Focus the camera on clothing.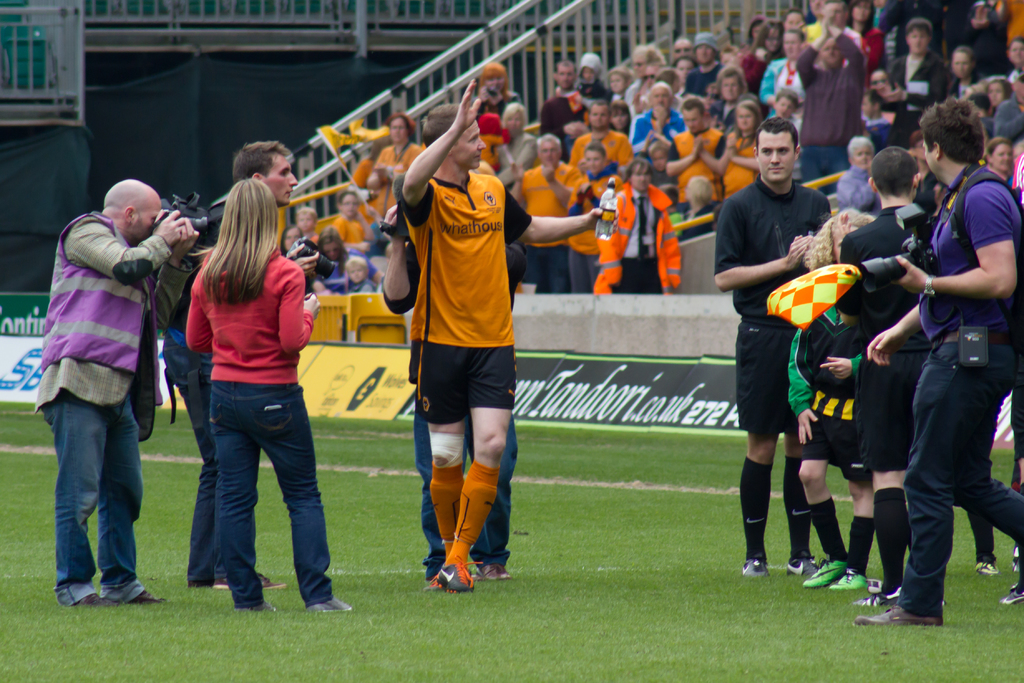
Focus region: rect(216, 390, 340, 614).
